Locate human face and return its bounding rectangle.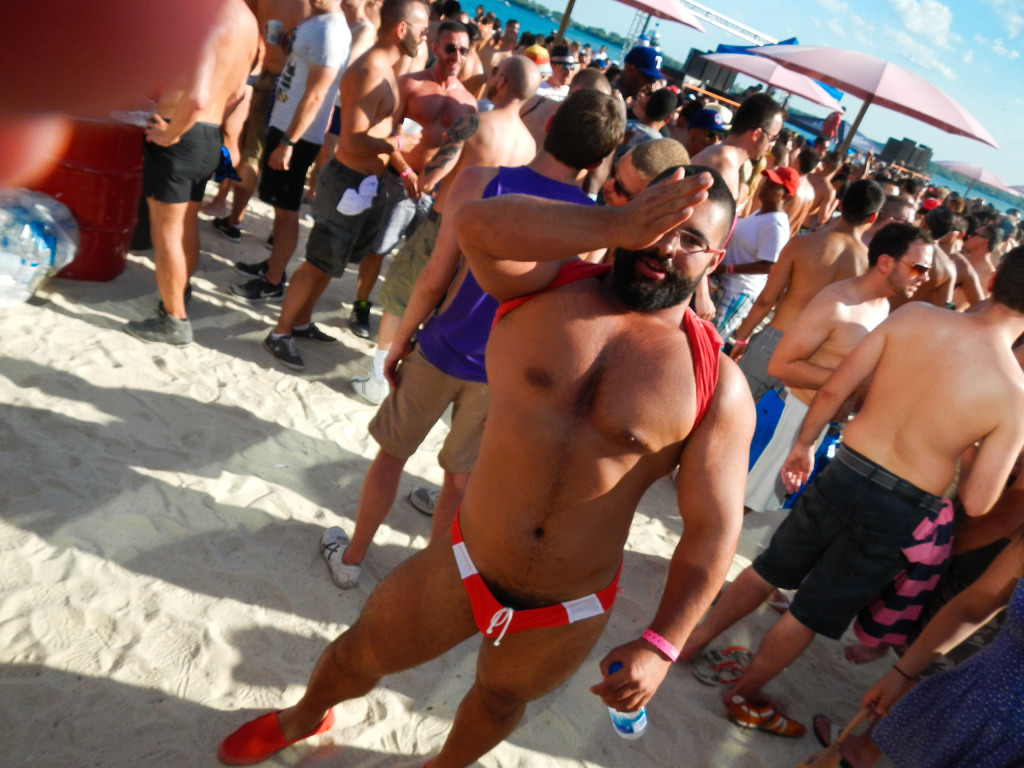
bbox=(436, 26, 469, 79).
